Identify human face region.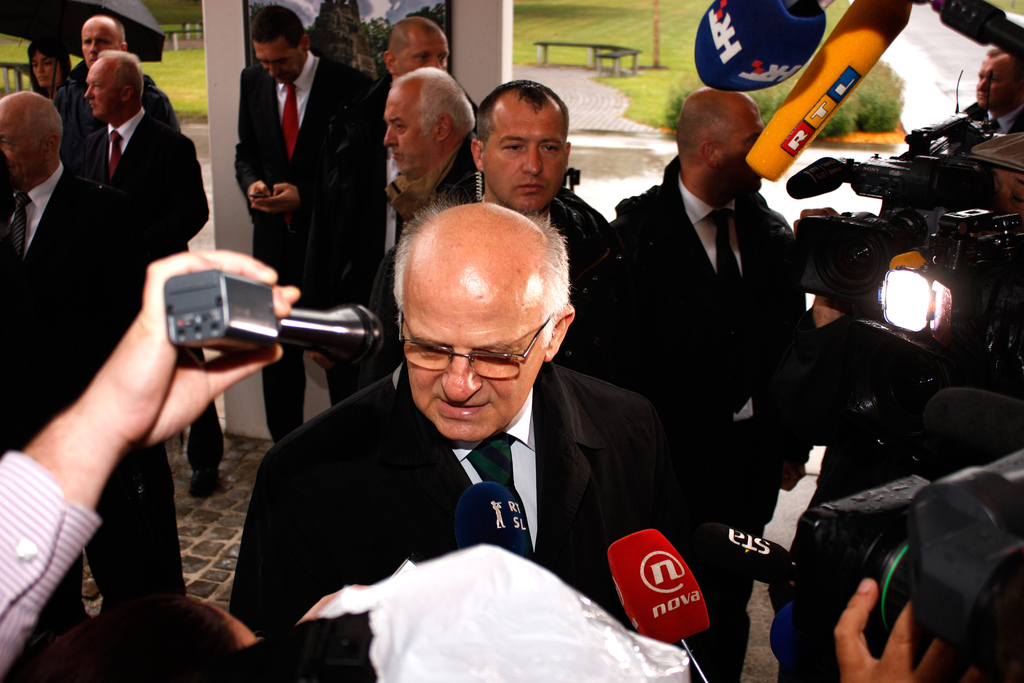
Region: detection(252, 38, 304, 86).
